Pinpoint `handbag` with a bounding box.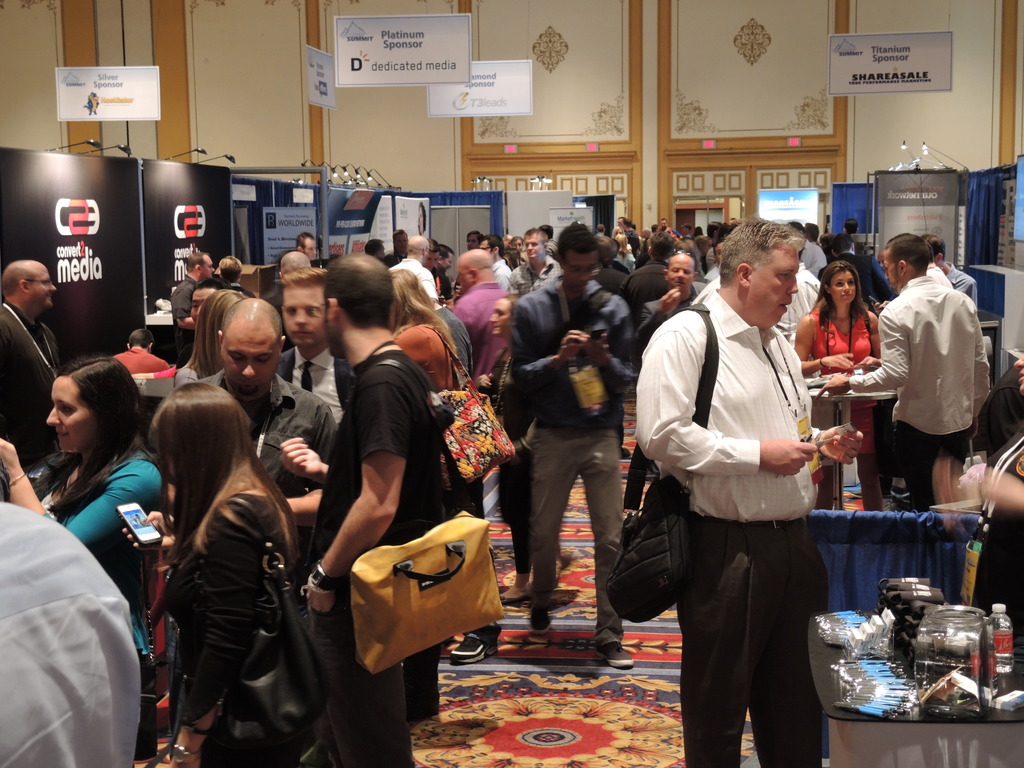
box(166, 494, 342, 767).
